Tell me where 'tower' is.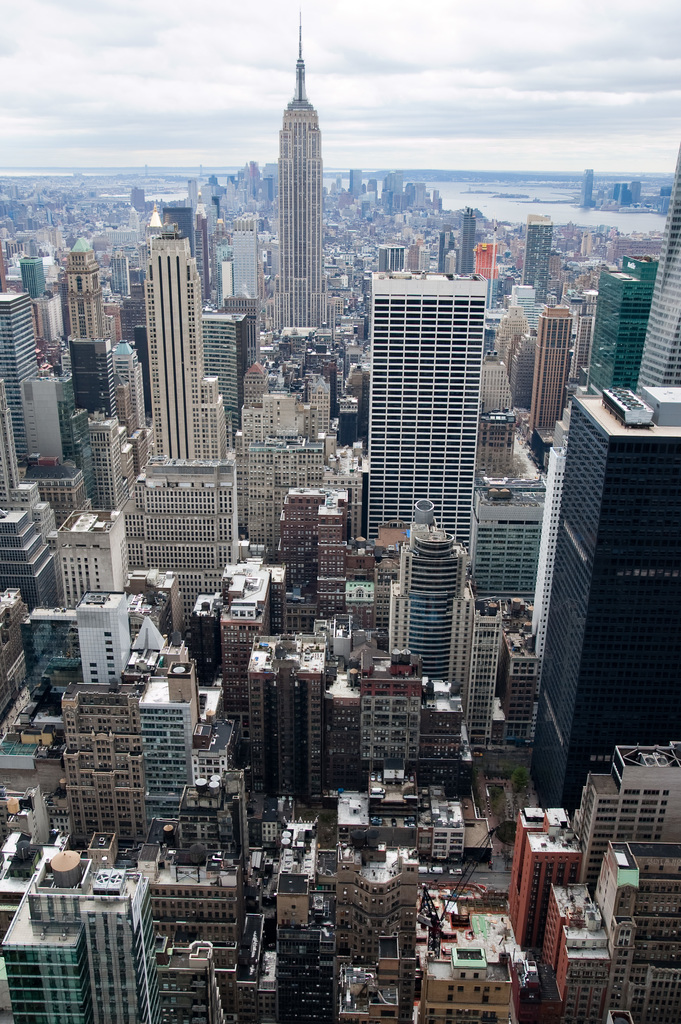
'tower' is at x1=154, y1=234, x2=229, y2=451.
